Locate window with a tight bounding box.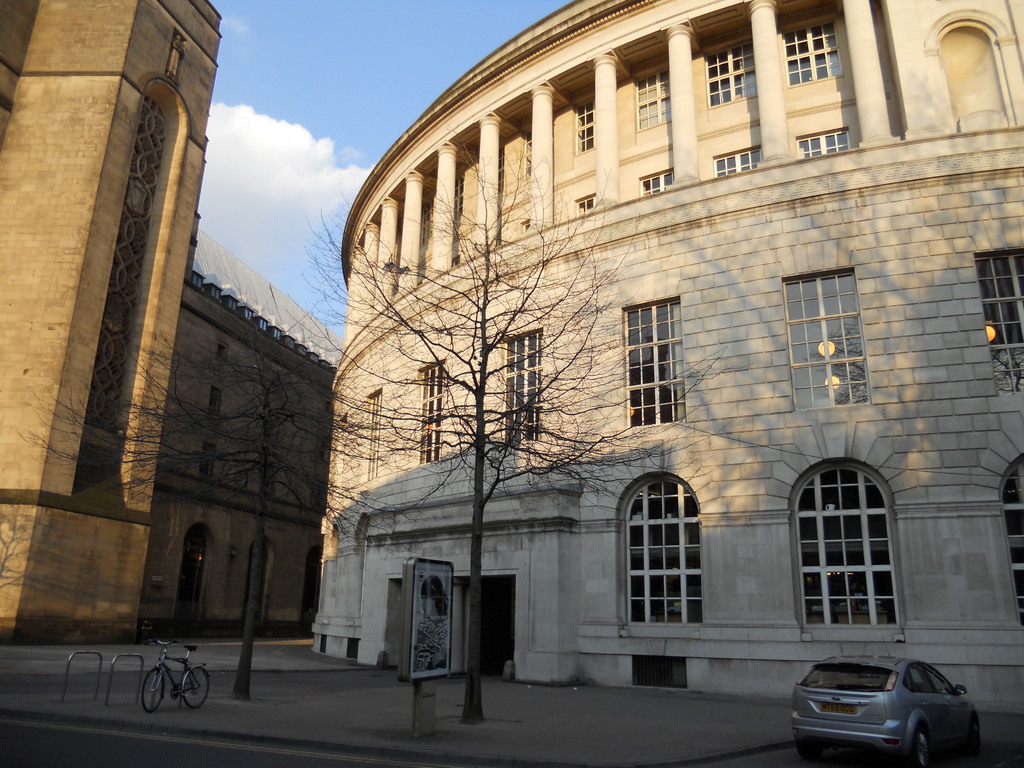
pyautogui.locateOnScreen(567, 100, 591, 157).
